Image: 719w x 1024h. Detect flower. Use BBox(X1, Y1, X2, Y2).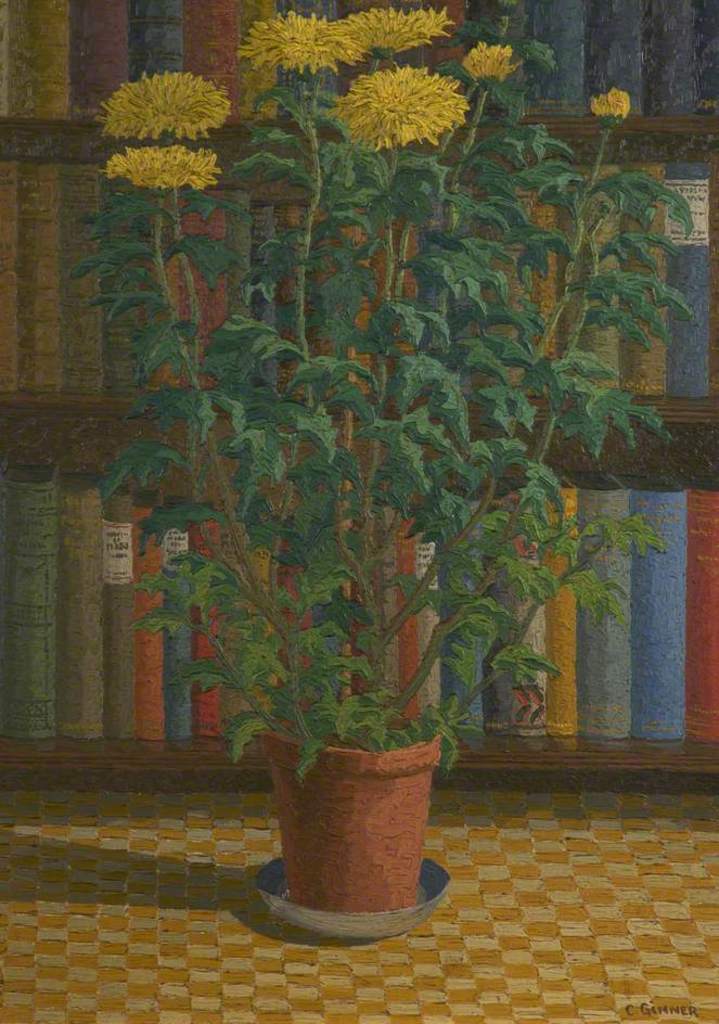
BBox(329, 0, 454, 65).
